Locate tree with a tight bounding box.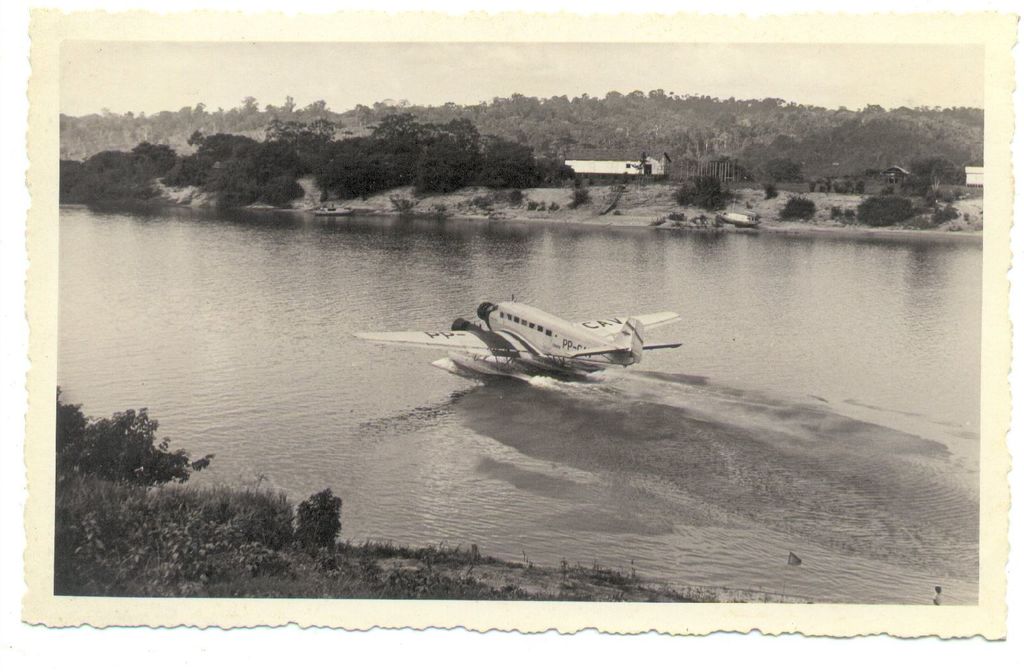
select_region(780, 195, 820, 222).
